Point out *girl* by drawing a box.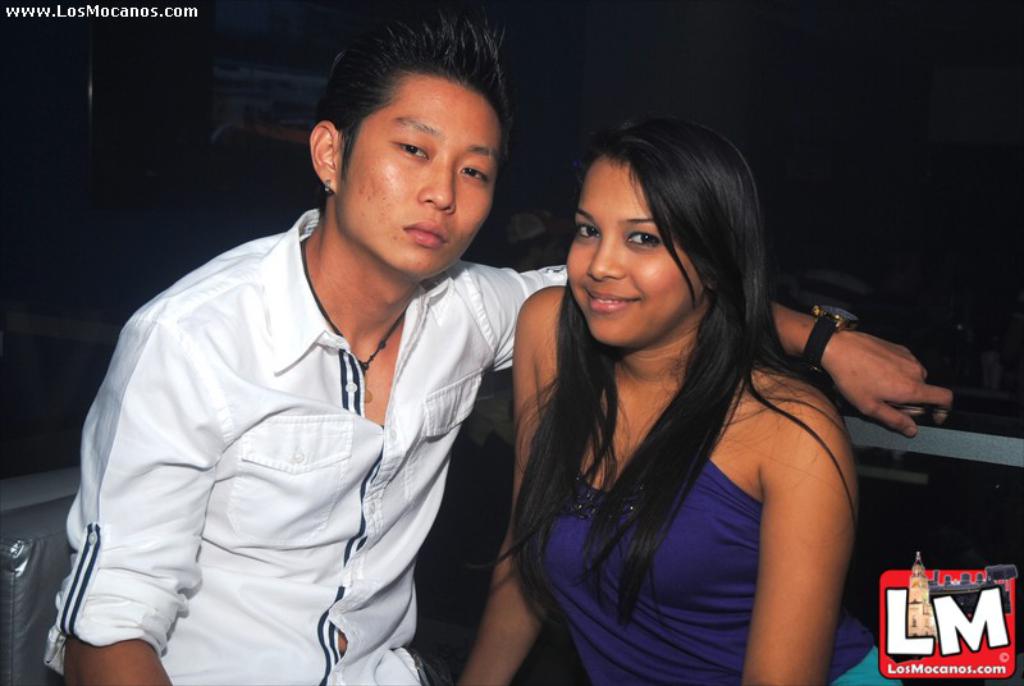
(left=457, top=122, right=911, bottom=685).
